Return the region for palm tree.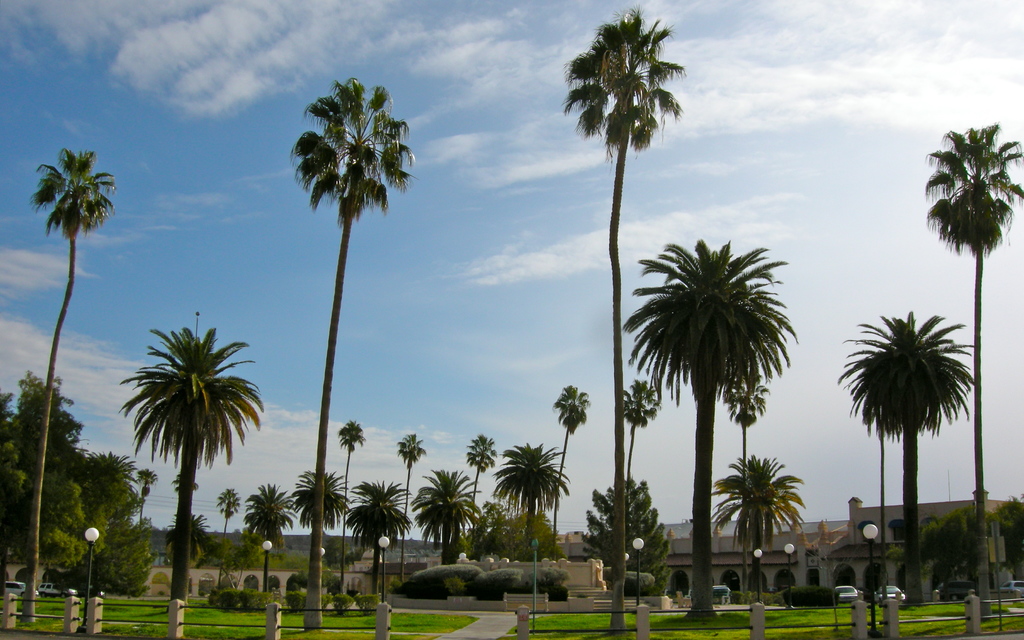
<box>8,156,129,605</box>.
